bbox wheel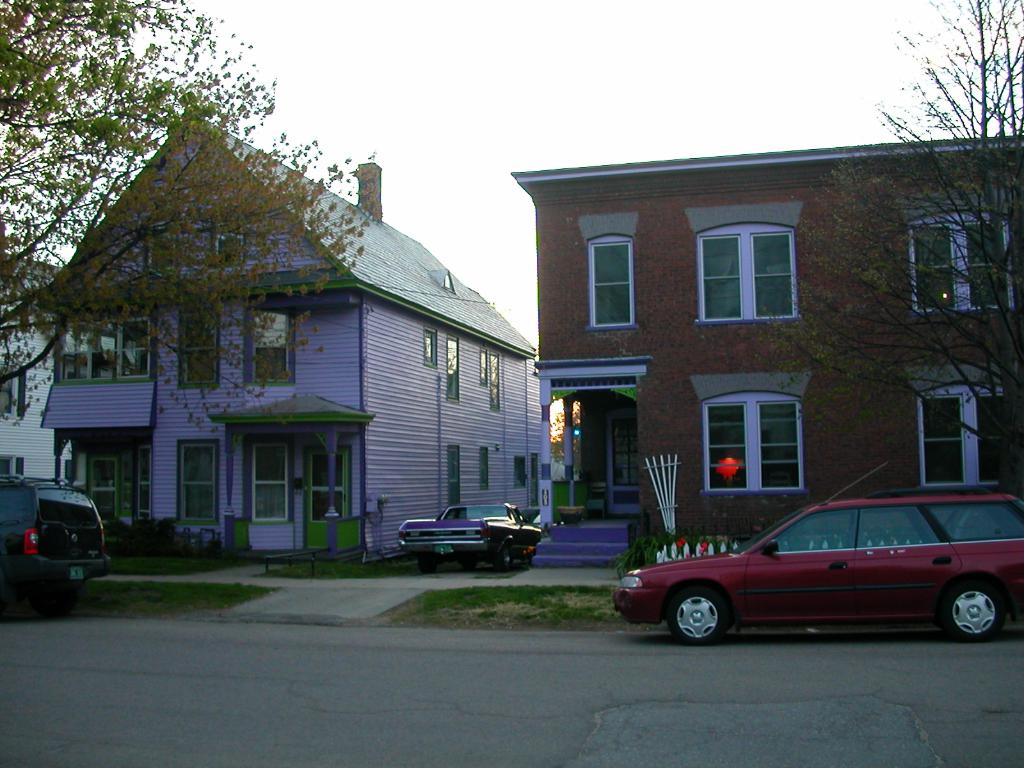
BBox(418, 558, 439, 575)
